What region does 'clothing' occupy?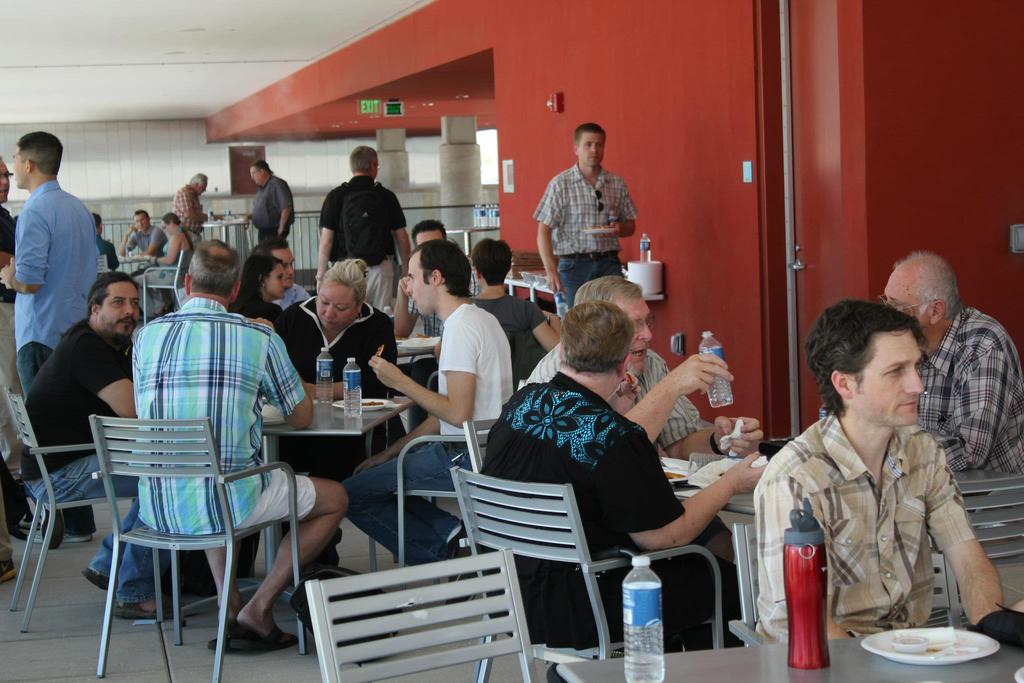
<region>472, 291, 548, 376</region>.
